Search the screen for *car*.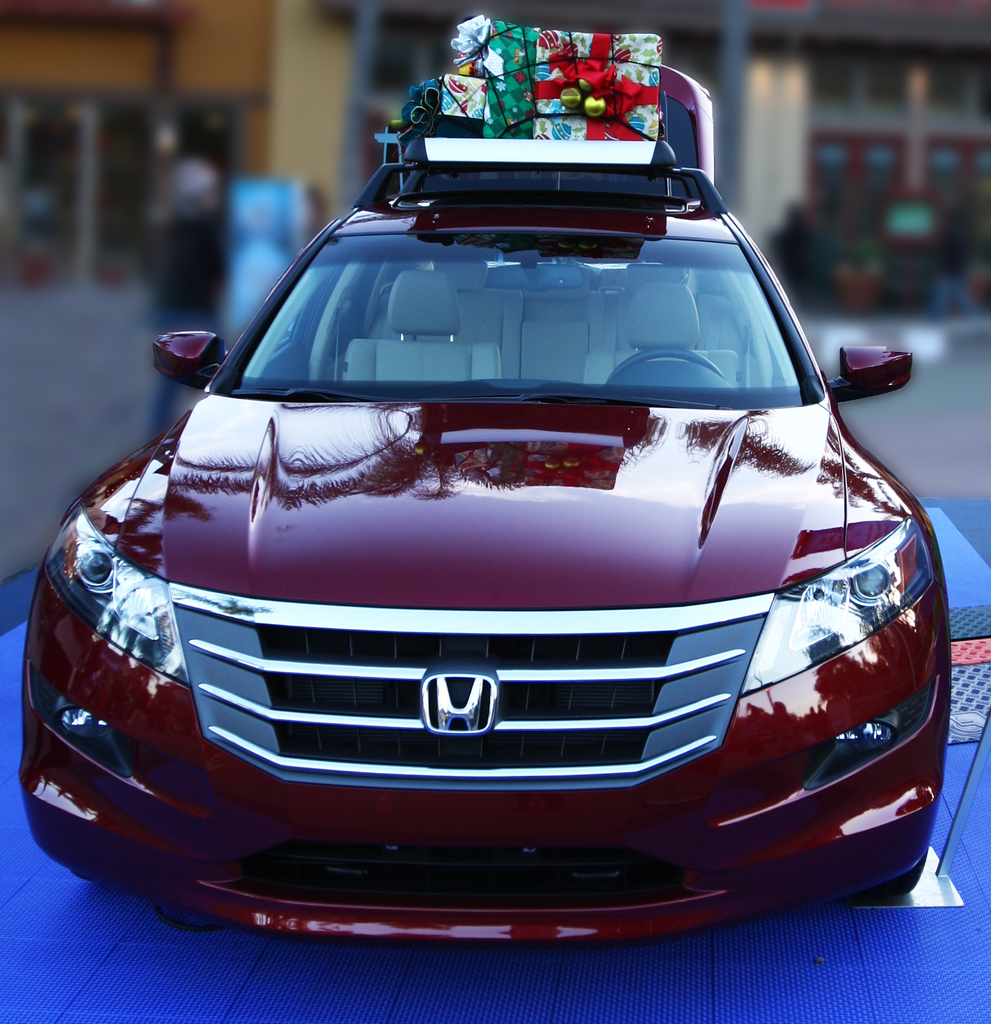
Found at 12, 140, 955, 950.
